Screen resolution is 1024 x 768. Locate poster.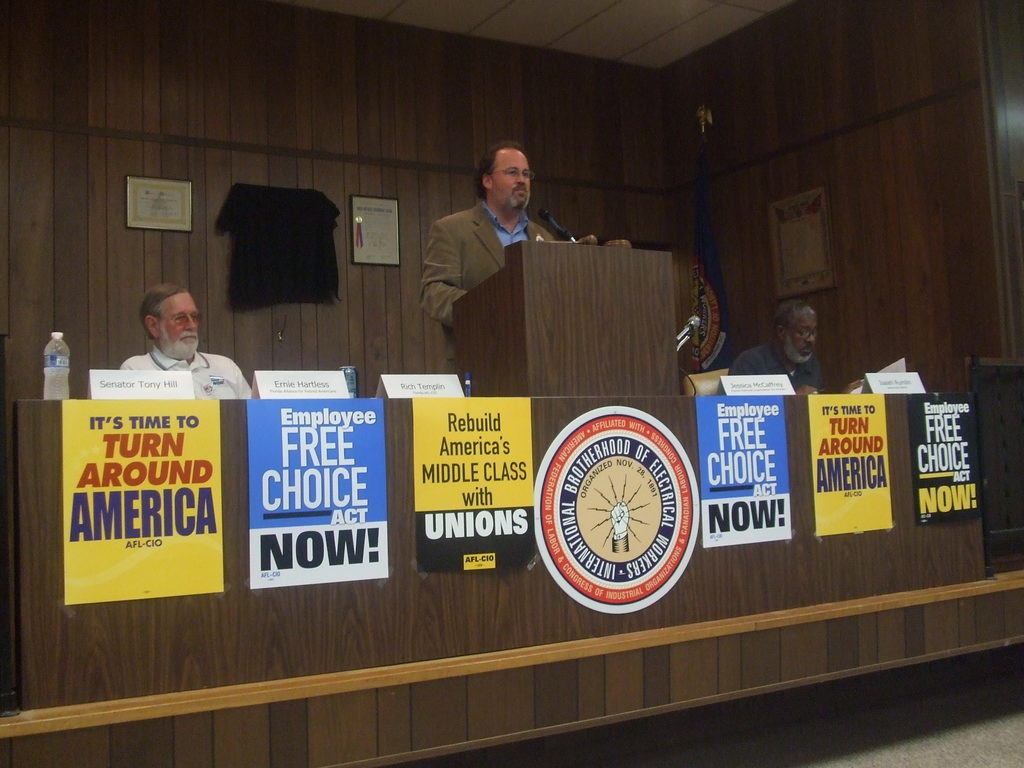
crop(911, 396, 985, 522).
